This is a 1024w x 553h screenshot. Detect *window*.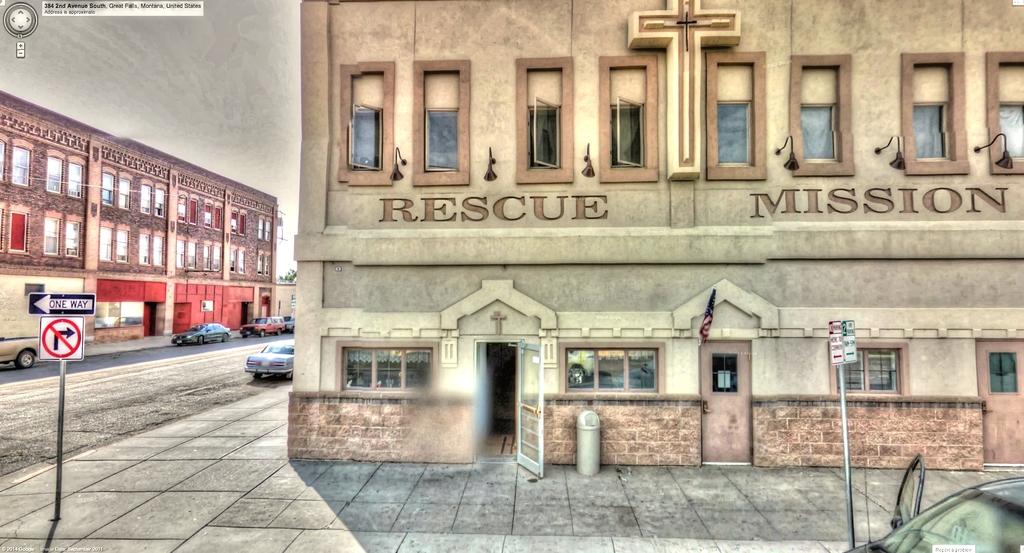
BBox(803, 103, 840, 162).
